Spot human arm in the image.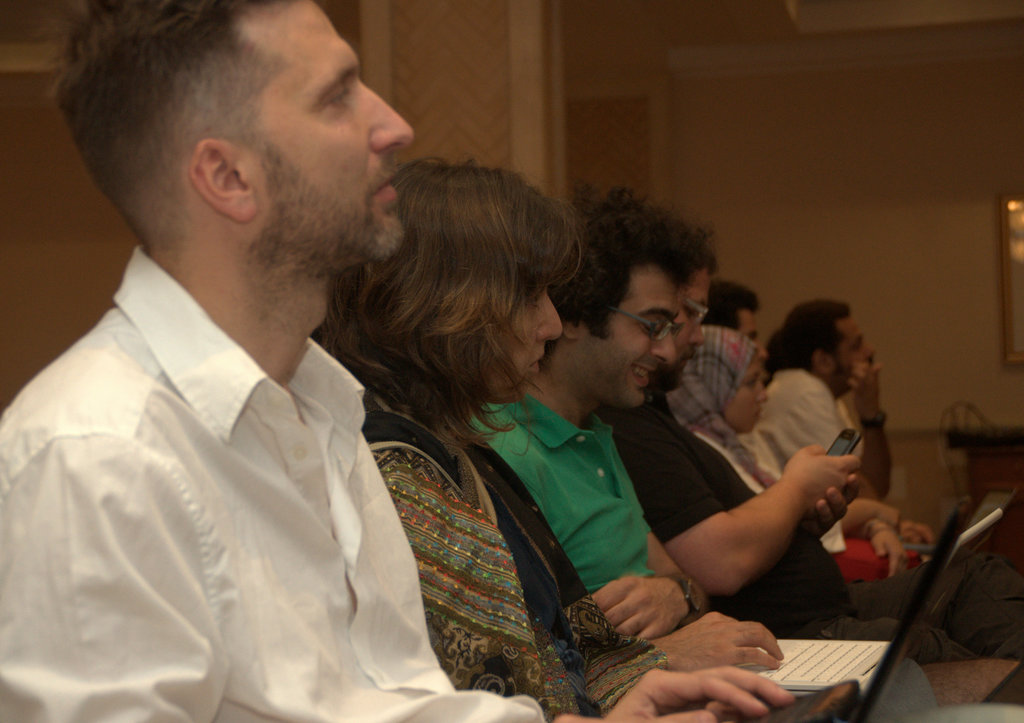
human arm found at [x1=838, y1=492, x2=932, y2=556].
